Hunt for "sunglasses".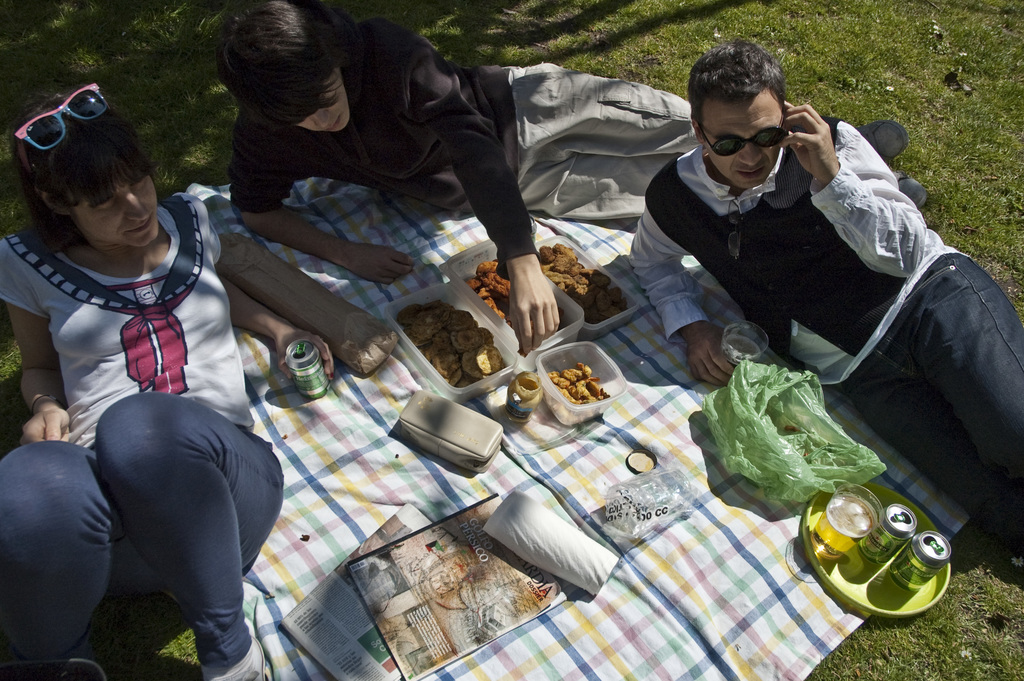
Hunted down at (701, 131, 790, 157).
